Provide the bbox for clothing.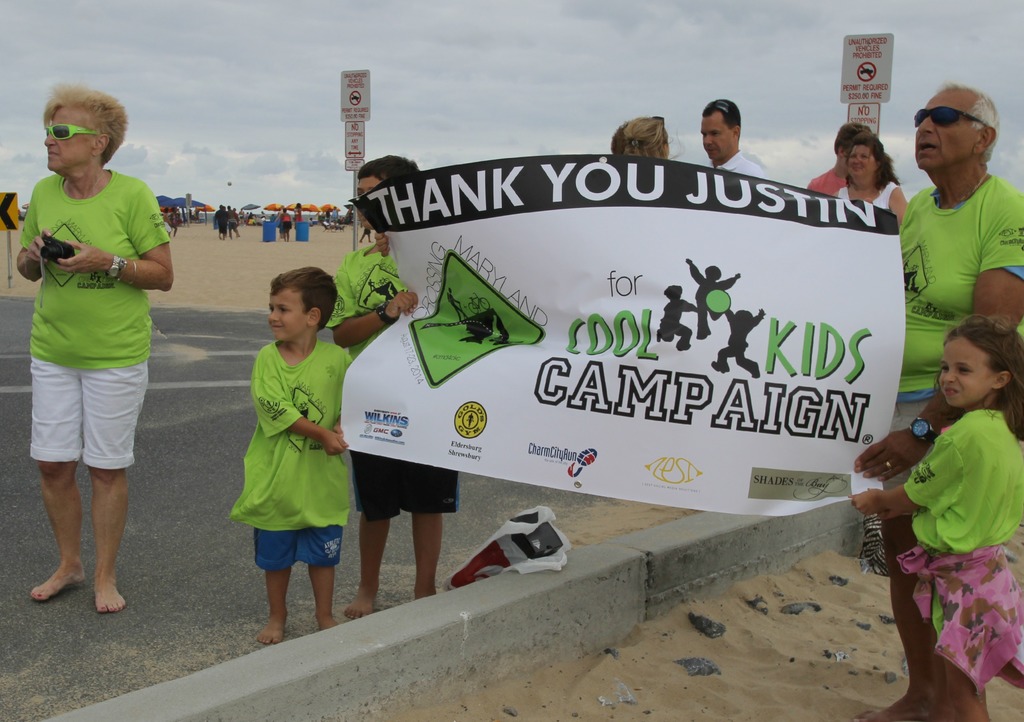
<box>893,407,1023,693</box>.
